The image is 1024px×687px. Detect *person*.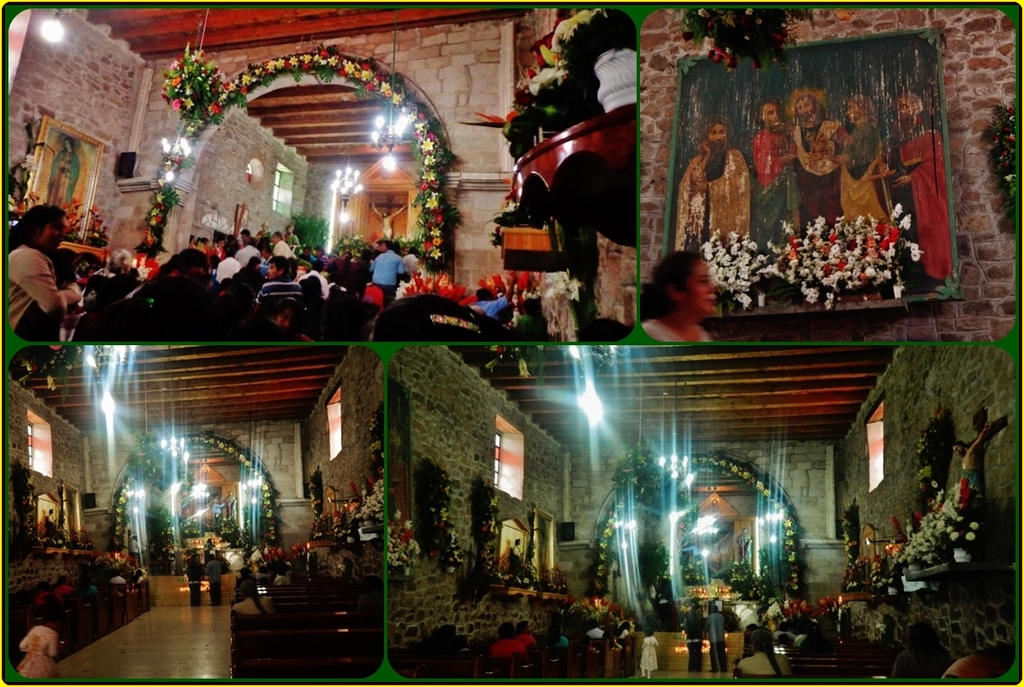
Detection: locate(683, 599, 700, 673).
